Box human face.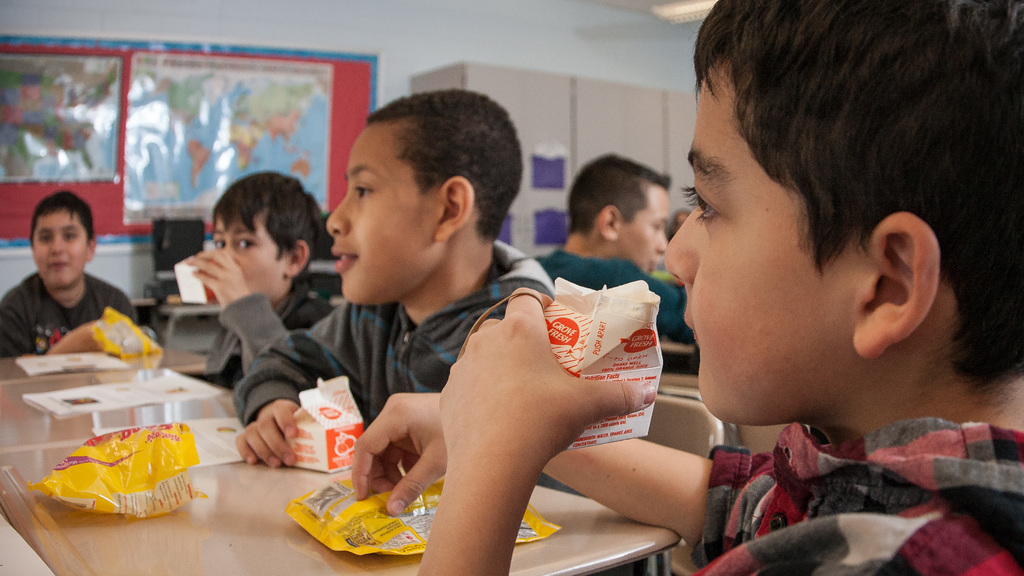
[210, 208, 283, 300].
